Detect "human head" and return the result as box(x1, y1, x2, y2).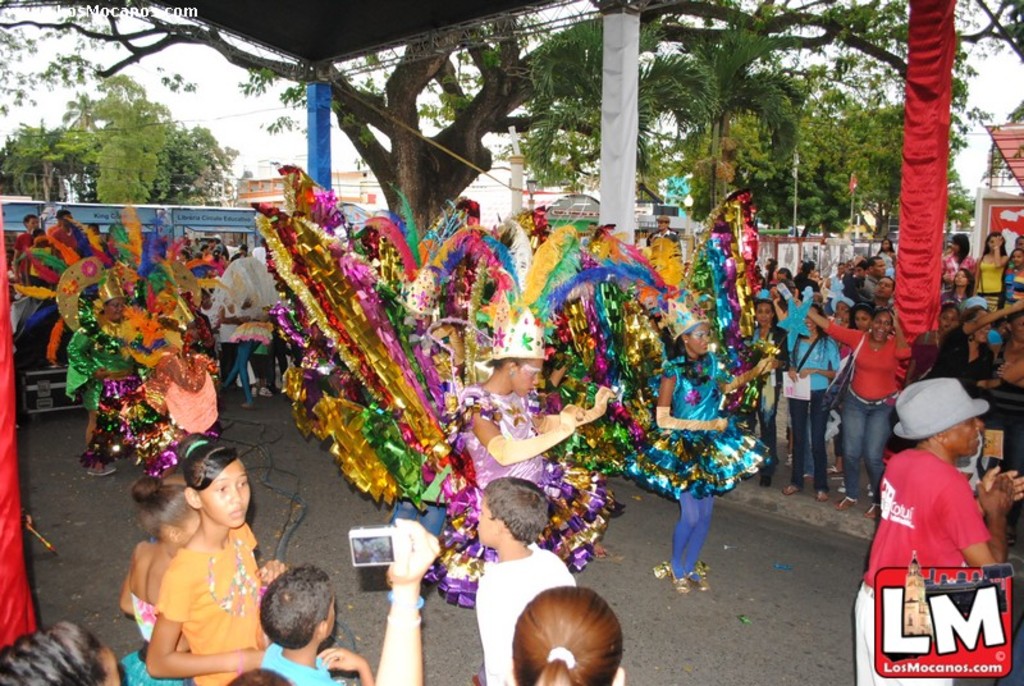
box(55, 207, 73, 224).
